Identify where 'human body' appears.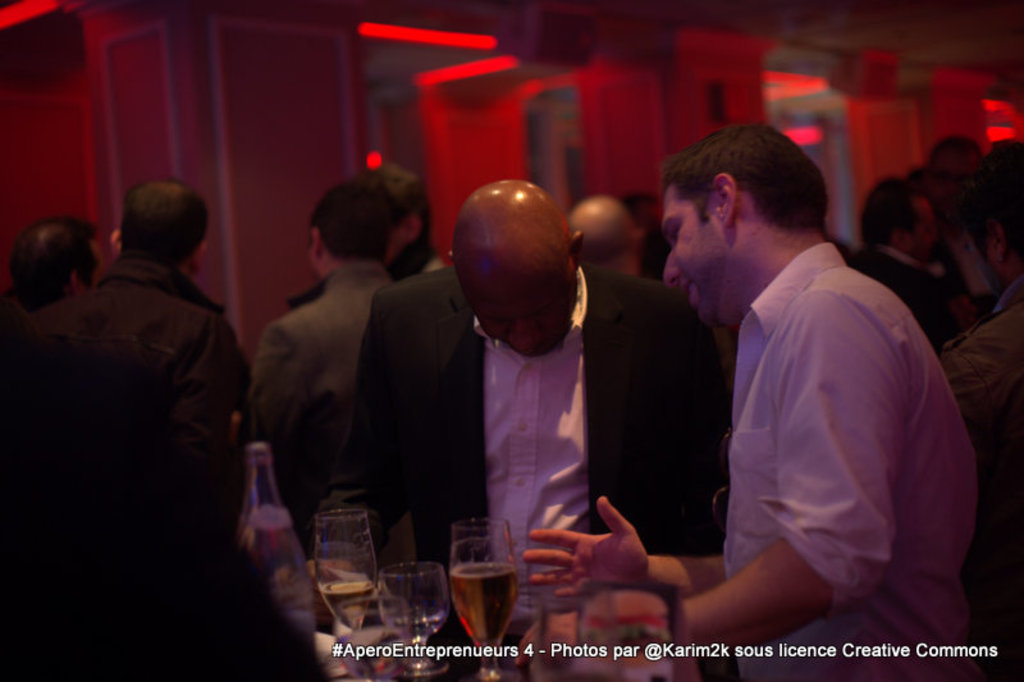
Appears at bbox=[847, 131, 1023, 681].
